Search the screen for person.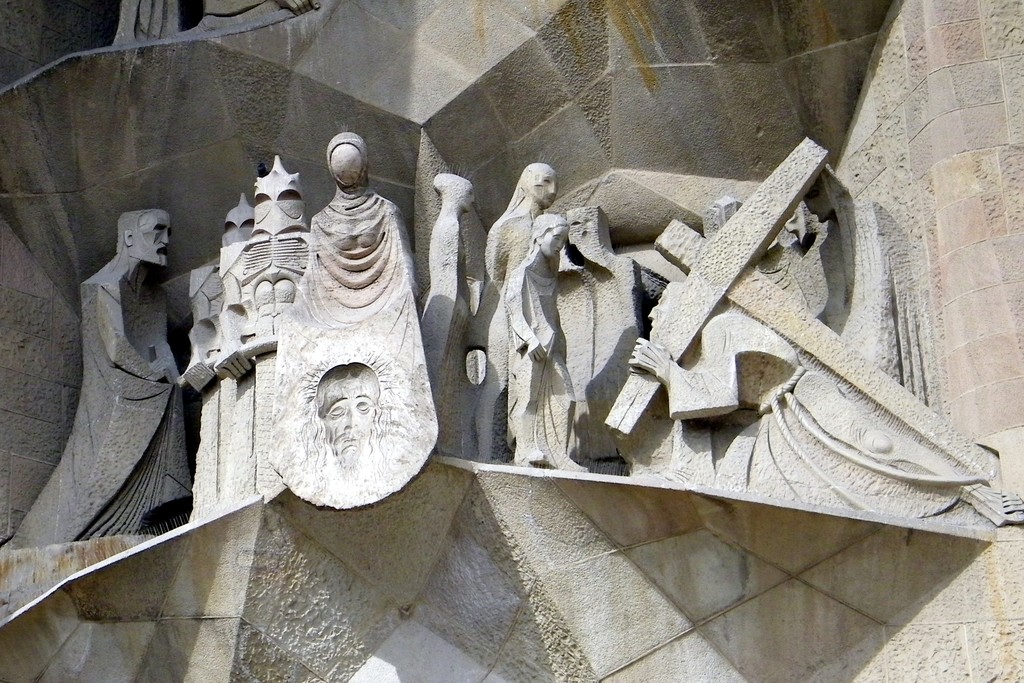
Found at <region>181, 194, 253, 522</region>.
